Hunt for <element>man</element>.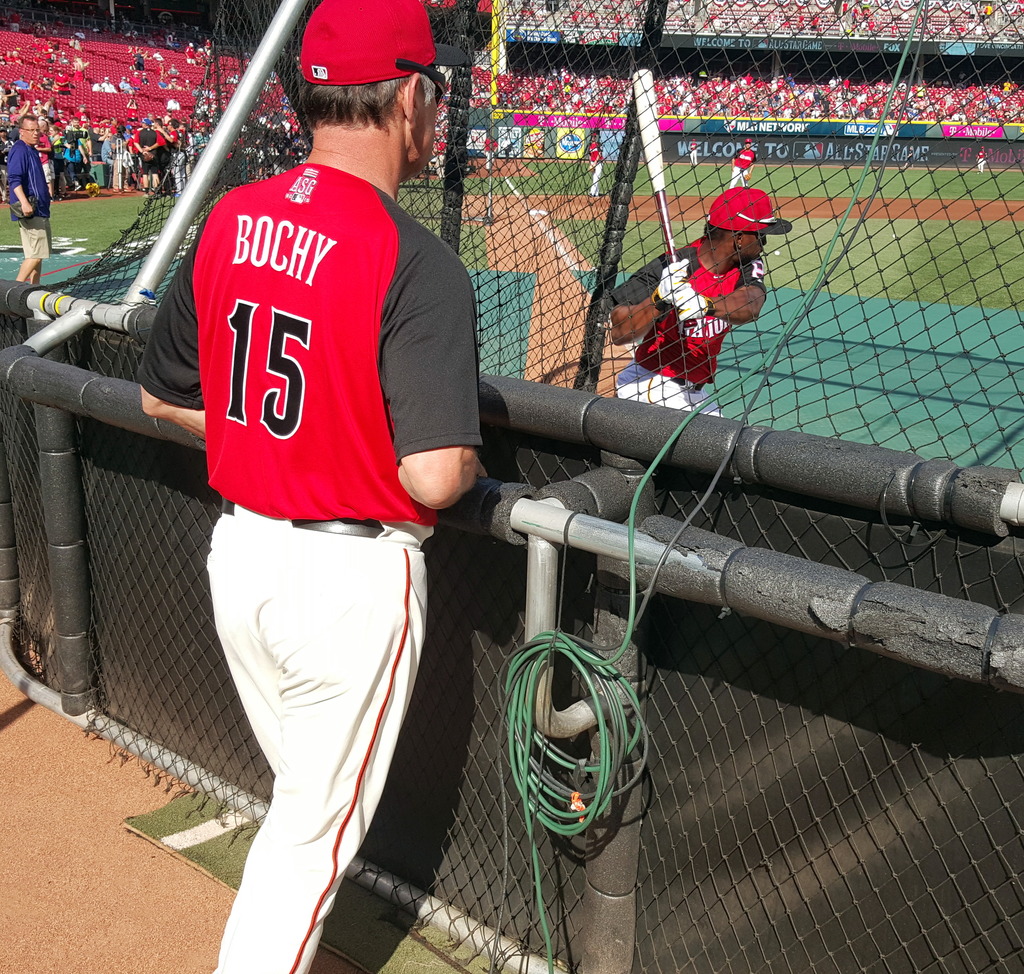
Hunted down at {"left": 780, "top": 17, "right": 795, "bottom": 28}.
